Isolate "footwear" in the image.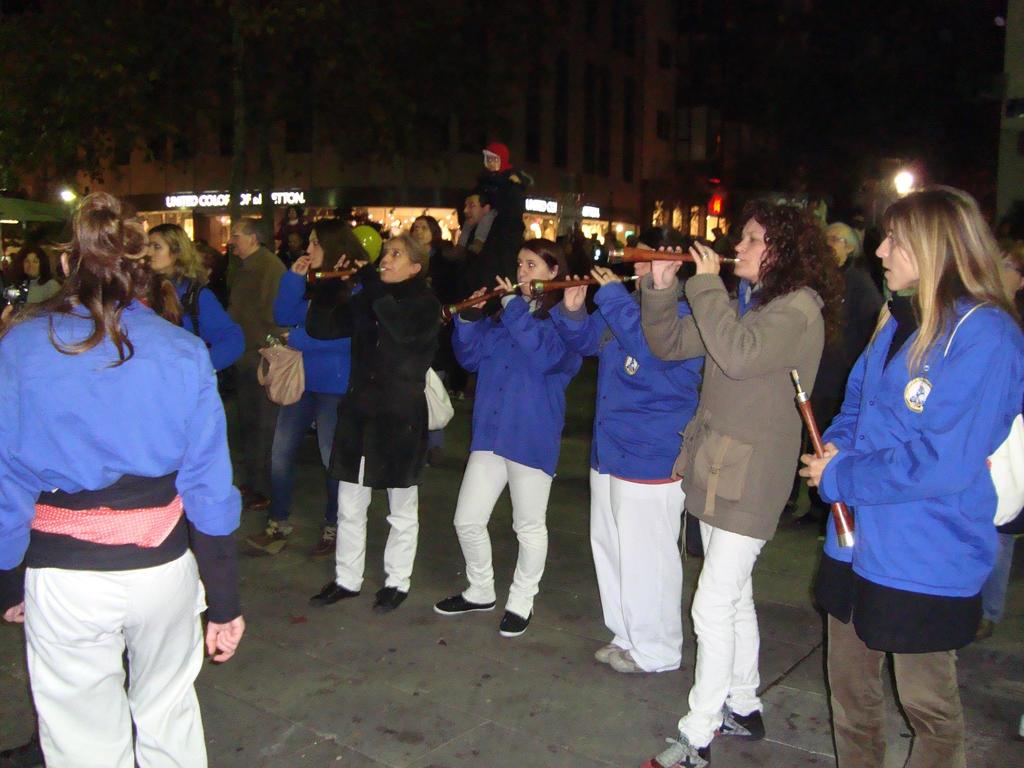
Isolated region: [639,732,712,767].
